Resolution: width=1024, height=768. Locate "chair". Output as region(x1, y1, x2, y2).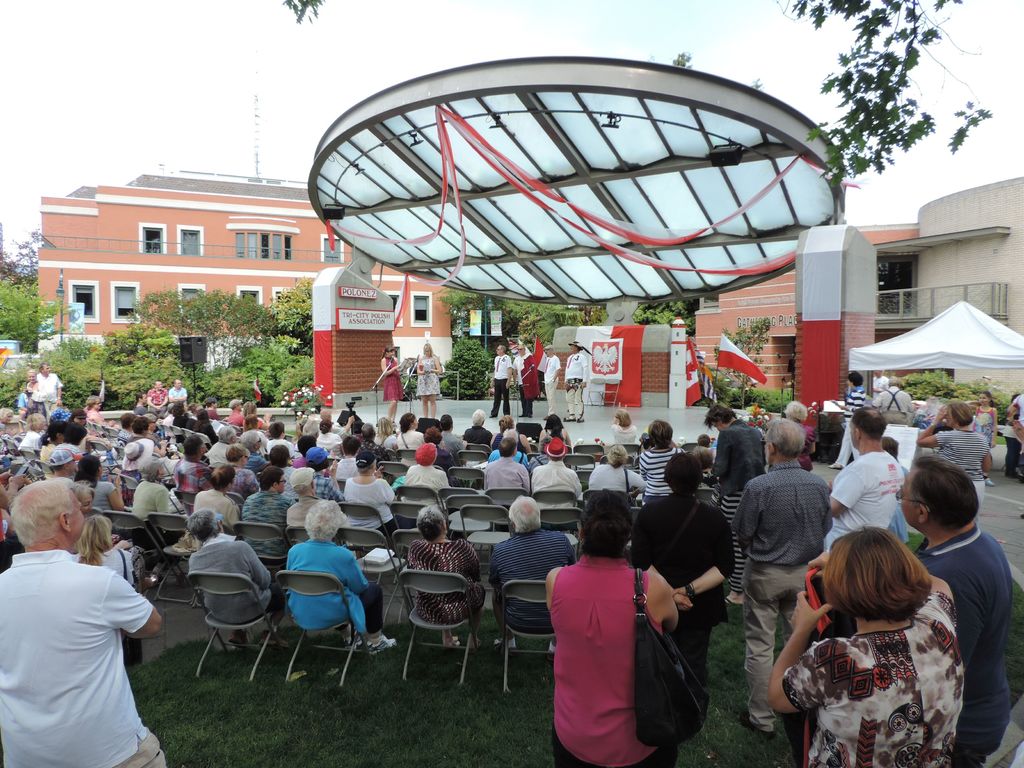
region(223, 518, 296, 596).
